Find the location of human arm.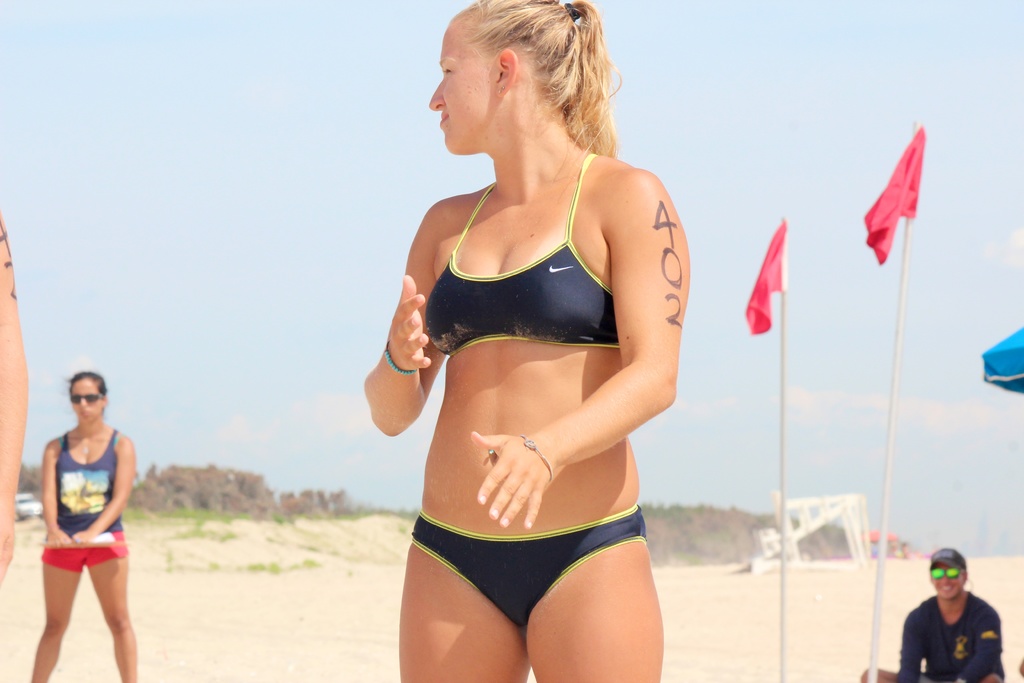
Location: x1=362, y1=249, x2=451, y2=434.
